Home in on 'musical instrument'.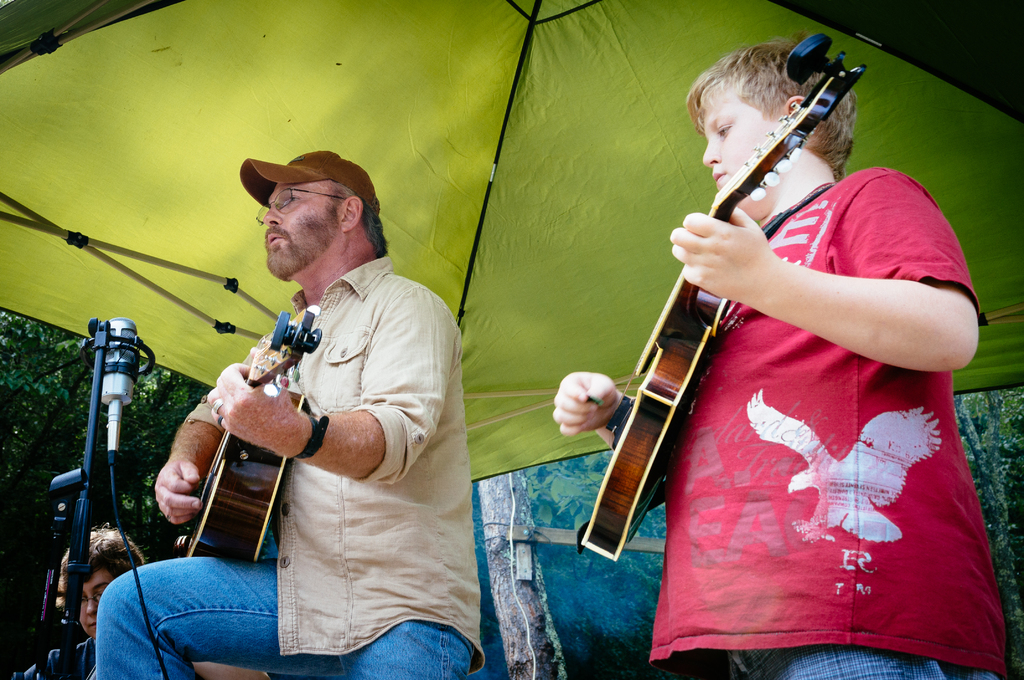
Homed in at 577 80 851 580.
